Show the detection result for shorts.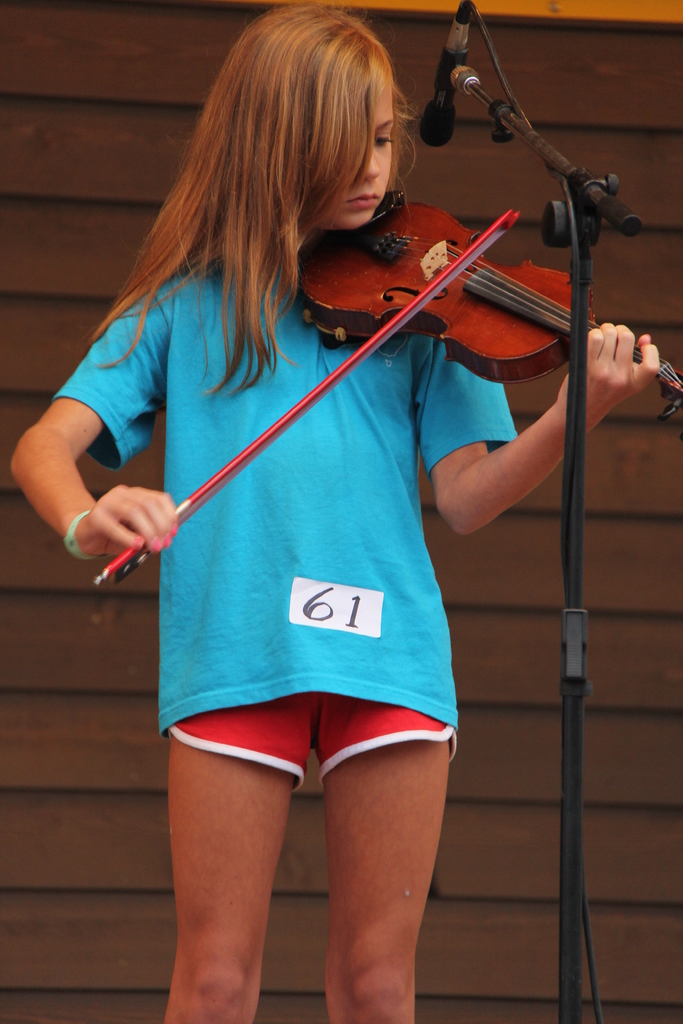
rect(153, 710, 429, 792).
